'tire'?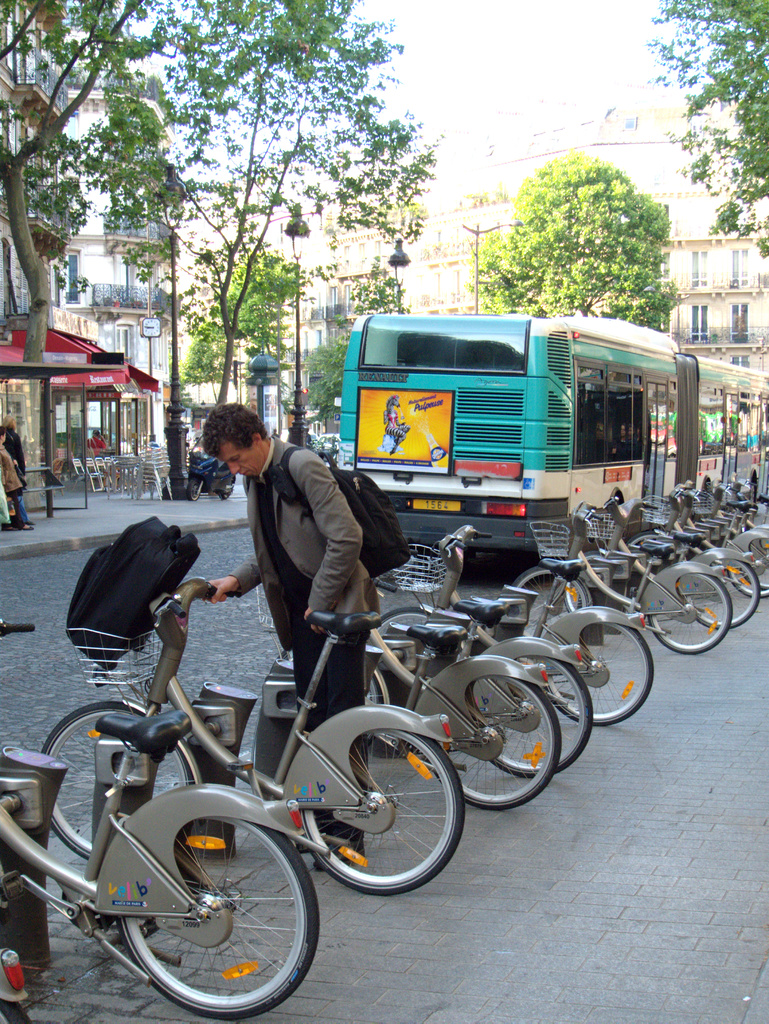
Rect(733, 531, 768, 601)
